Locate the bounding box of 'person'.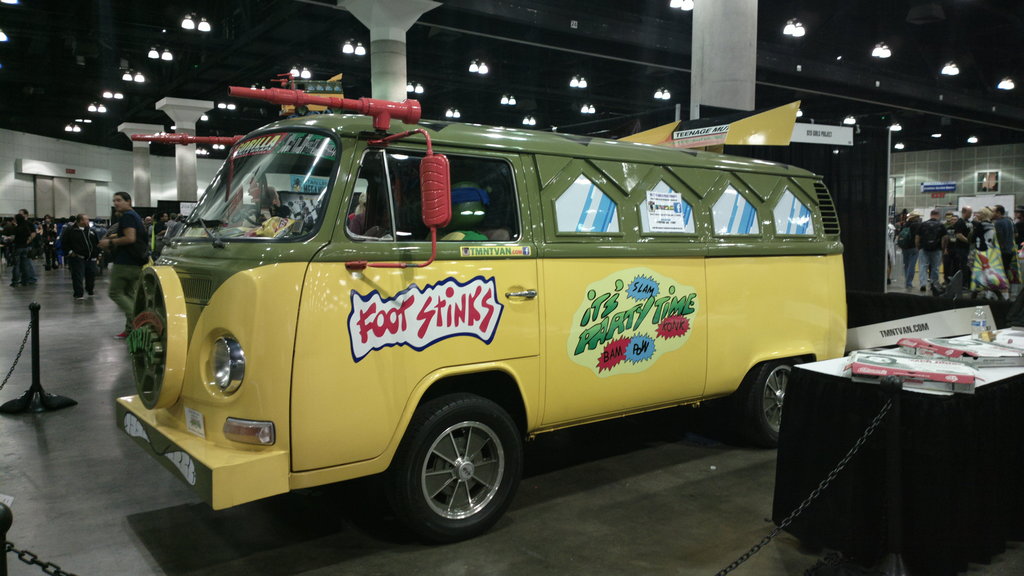
Bounding box: <region>897, 208, 924, 279</region>.
